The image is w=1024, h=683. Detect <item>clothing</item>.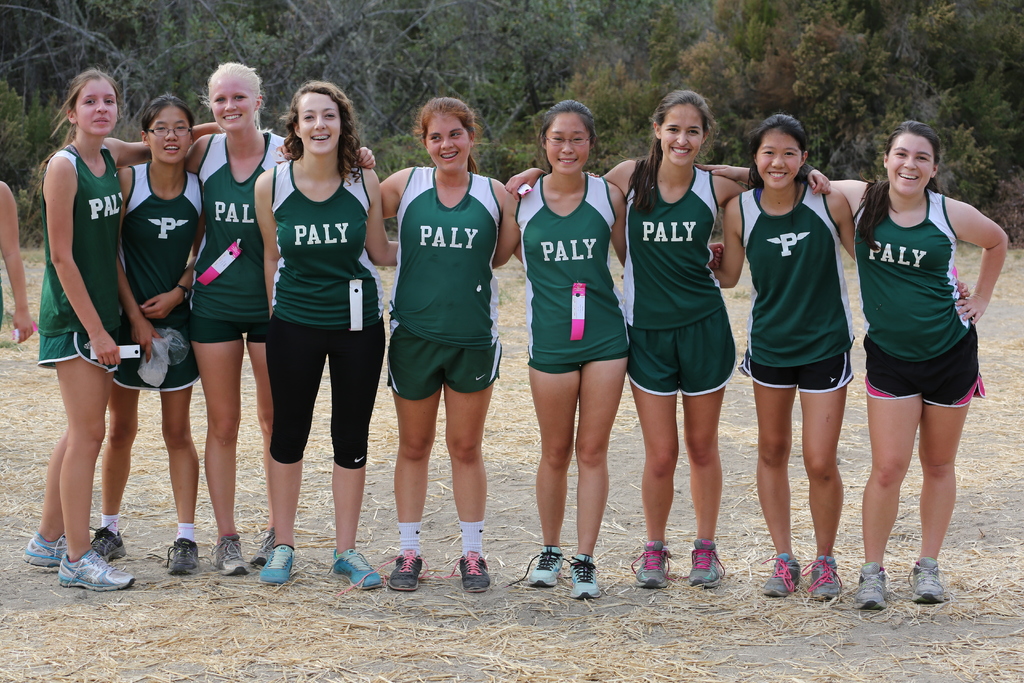
Detection: [737, 347, 856, 394].
